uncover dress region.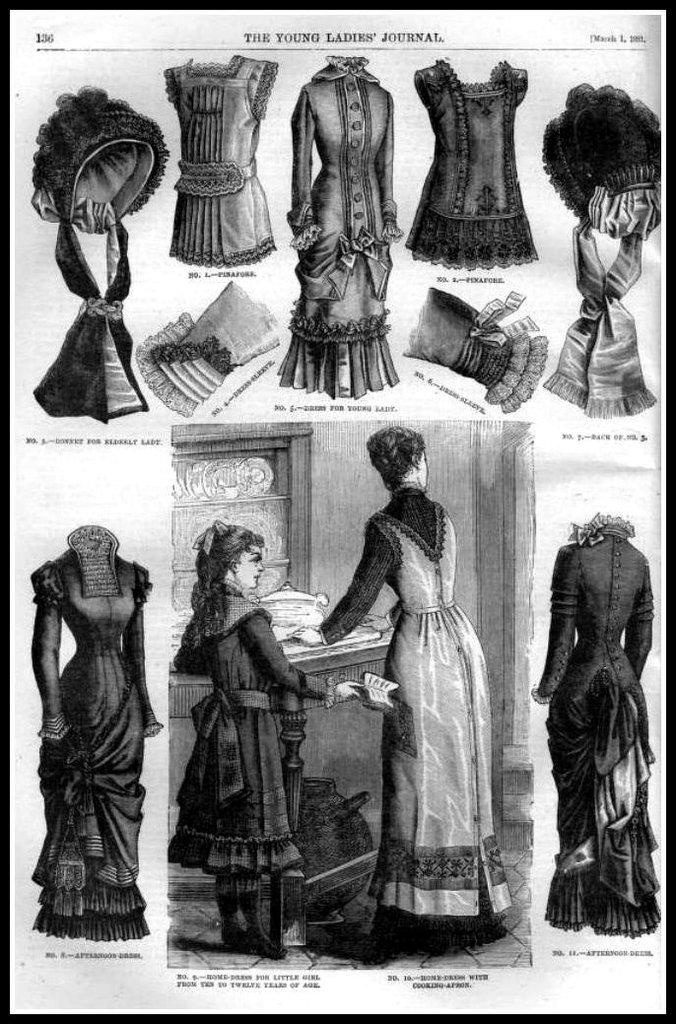
Uncovered: select_region(529, 513, 658, 930).
